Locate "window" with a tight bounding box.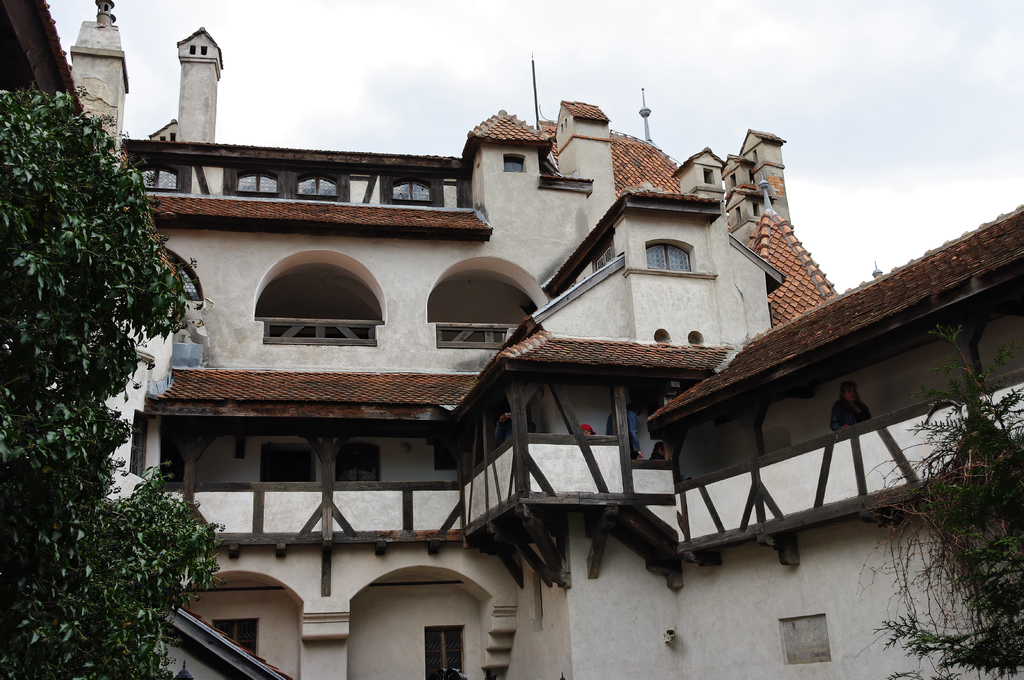
Rect(649, 239, 705, 281).
